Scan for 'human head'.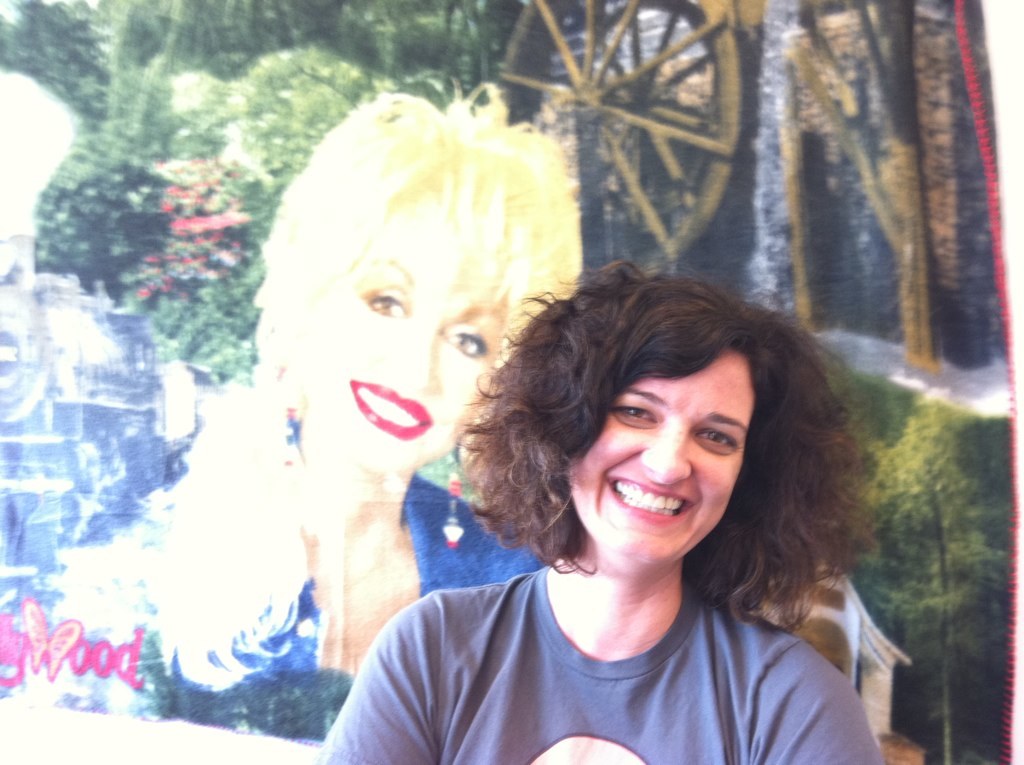
Scan result: (left=250, top=87, right=582, bottom=480).
